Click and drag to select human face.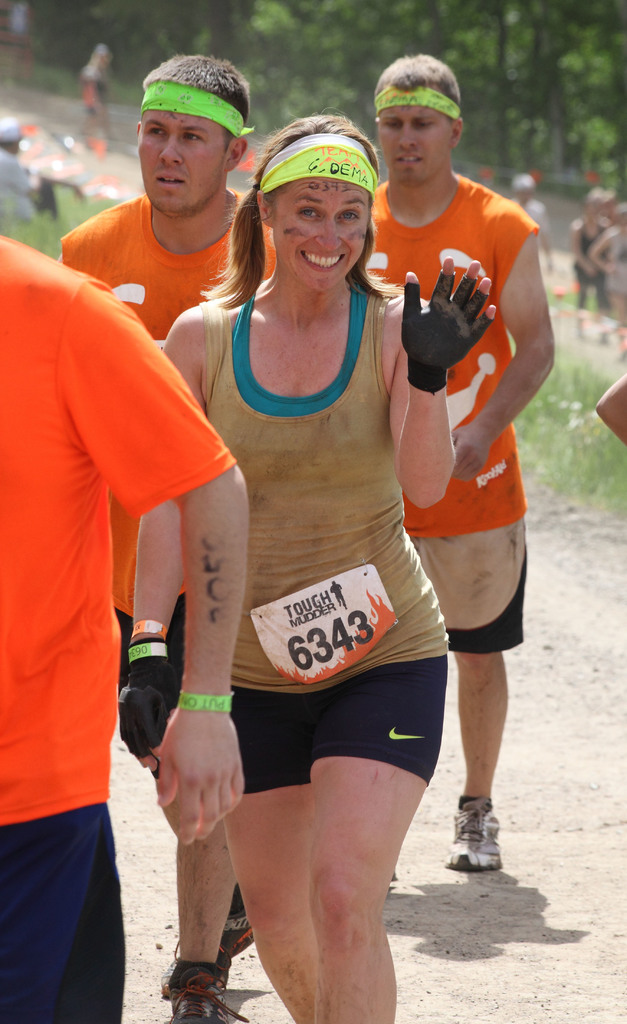
Selection: 127,108,238,237.
